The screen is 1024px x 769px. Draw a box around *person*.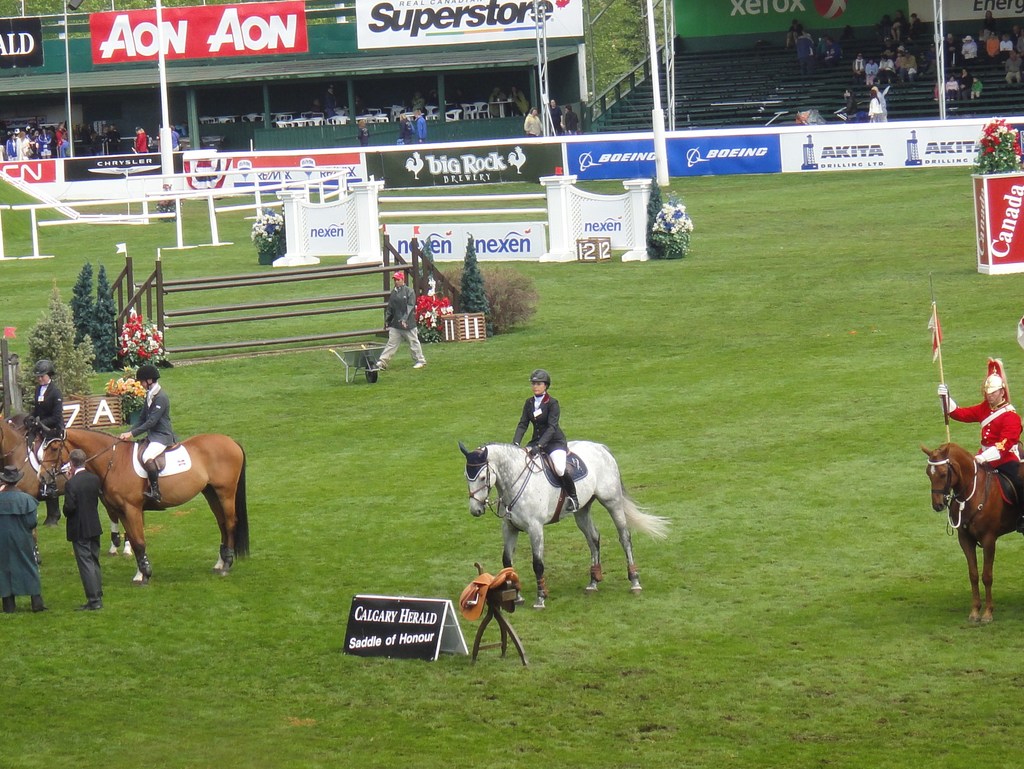
(left=488, top=84, right=503, bottom=116).
